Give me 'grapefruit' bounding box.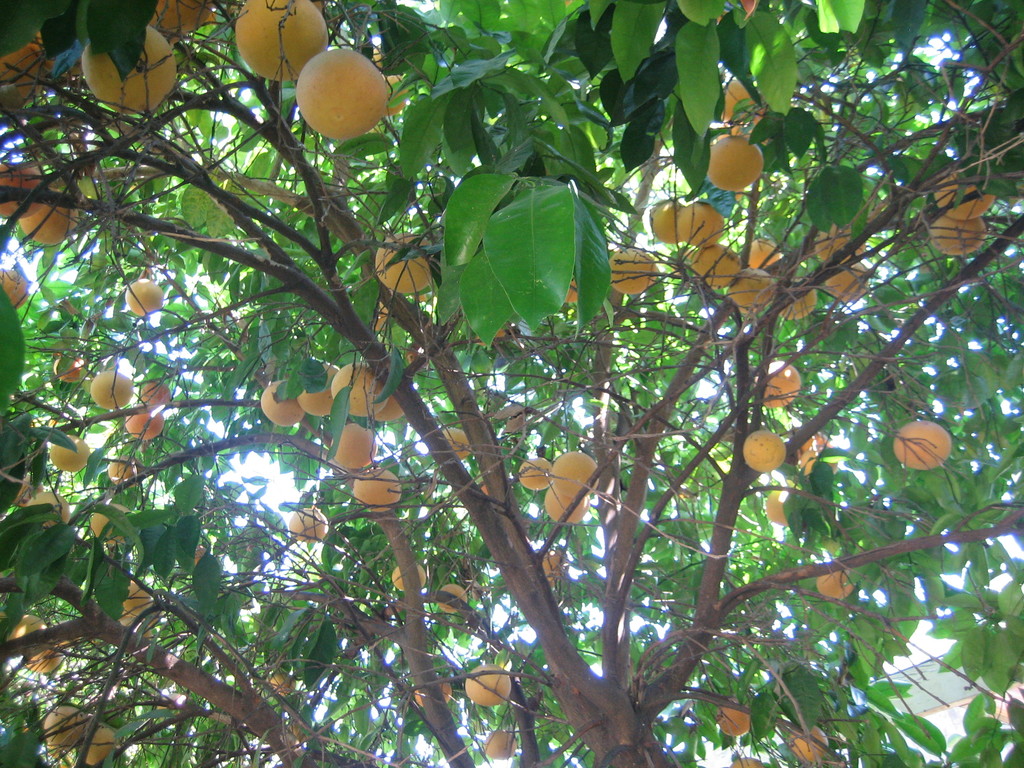
pyautogui.locateOnScreen(232, 0, 328, 80).
